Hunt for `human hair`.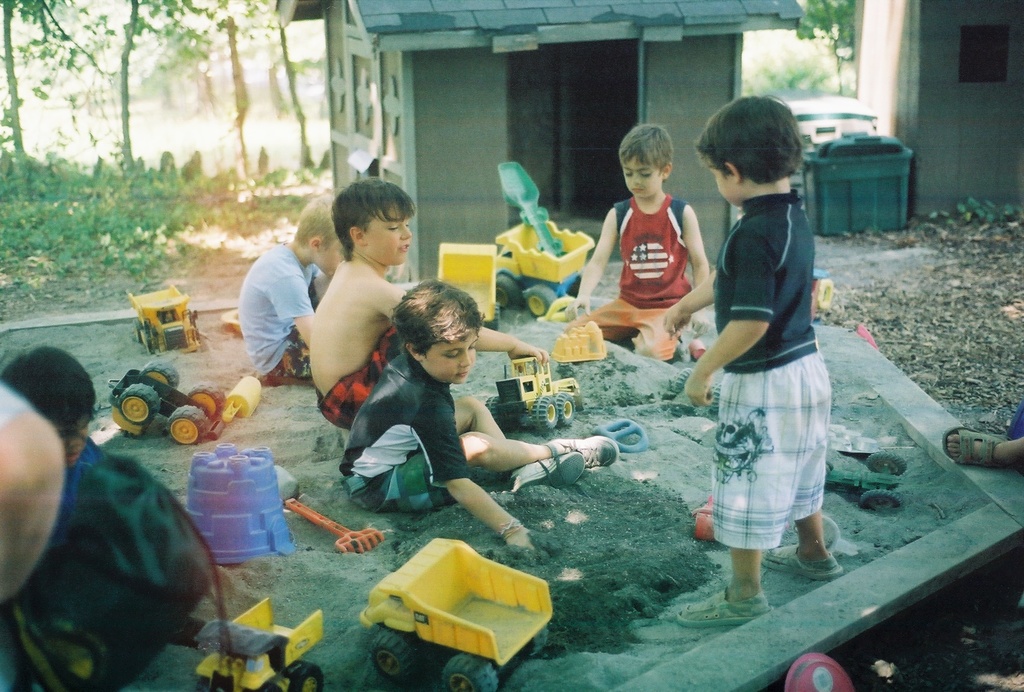
Hunted down at (left=399, top=278, right=483, bottom=383).
